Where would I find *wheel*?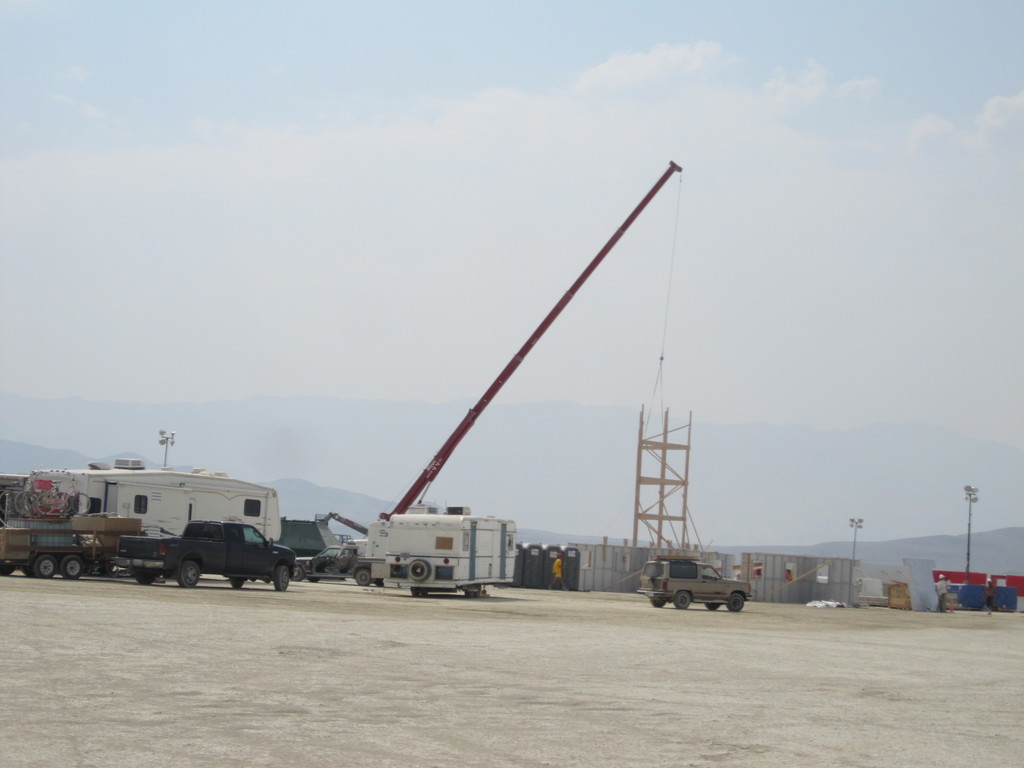
At rect(230, 577, 243, 589).
